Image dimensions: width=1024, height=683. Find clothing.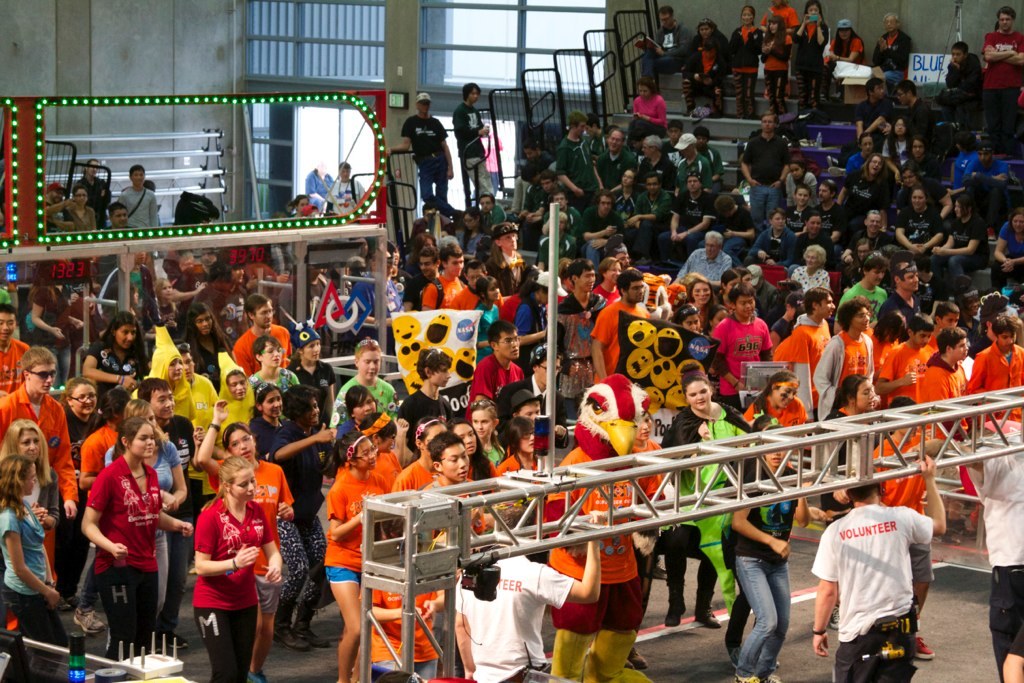
left=375, top=454, right=403, bottom=491.
